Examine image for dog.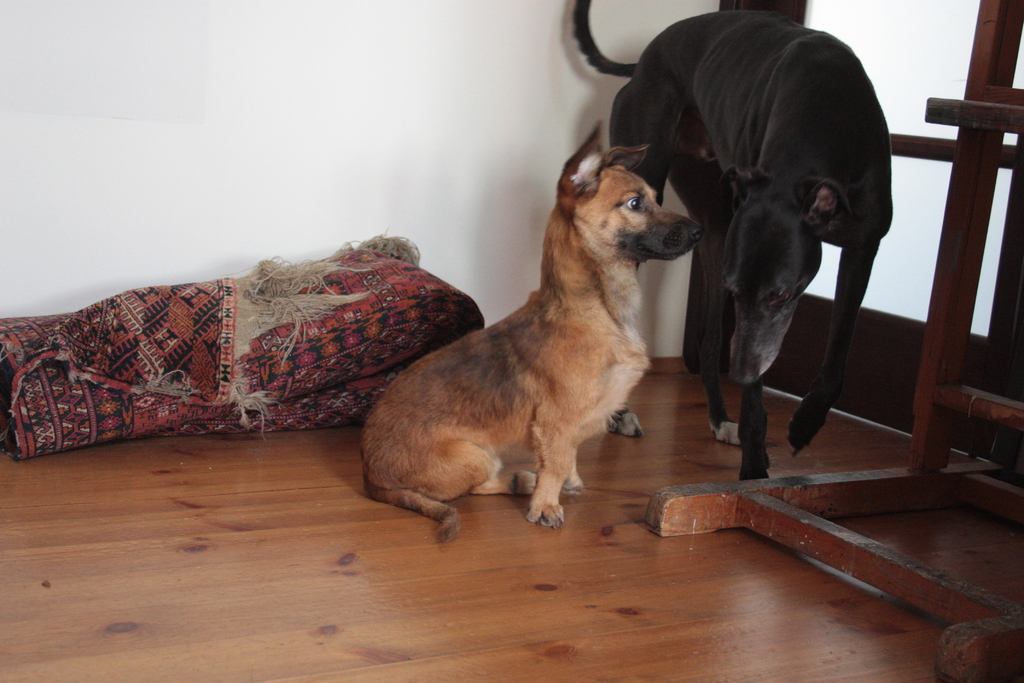
Examination result: (569, 0, 894, 483).
